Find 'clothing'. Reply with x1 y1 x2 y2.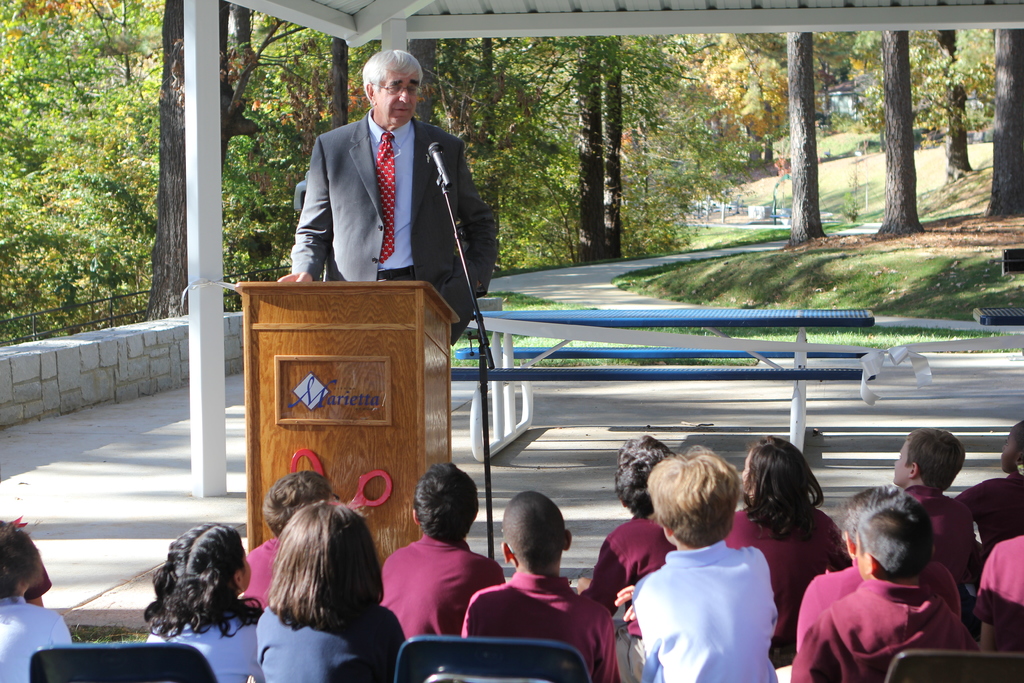
292 110 501 346.
